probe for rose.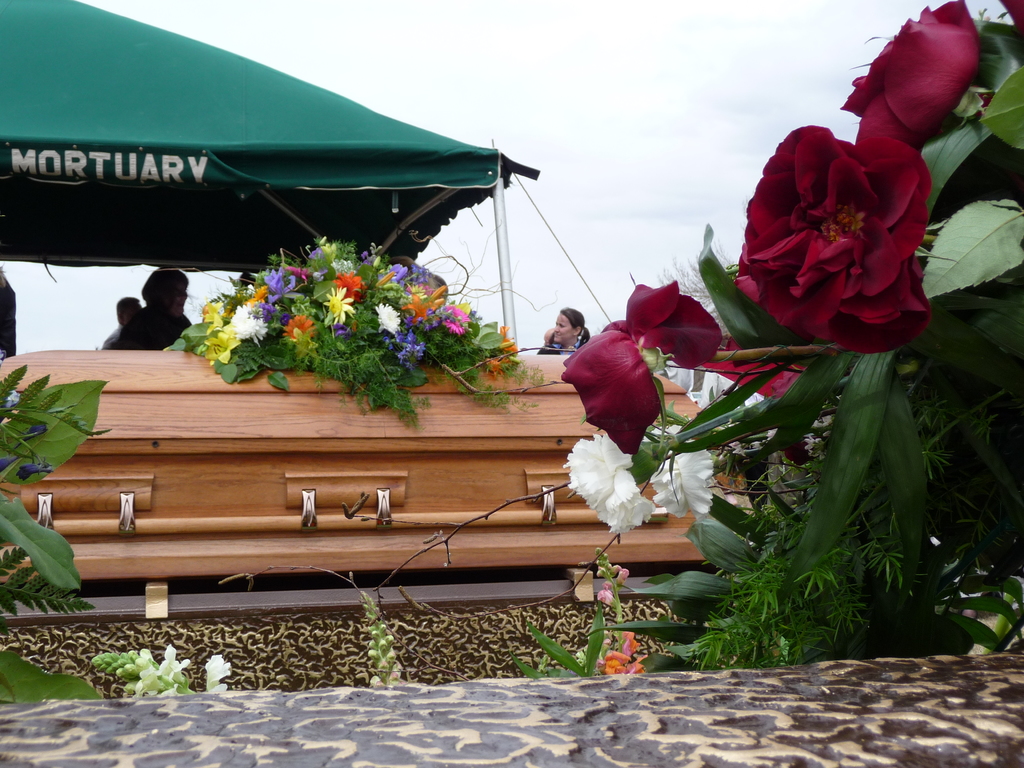
Probe result: 837,0,984,154.
